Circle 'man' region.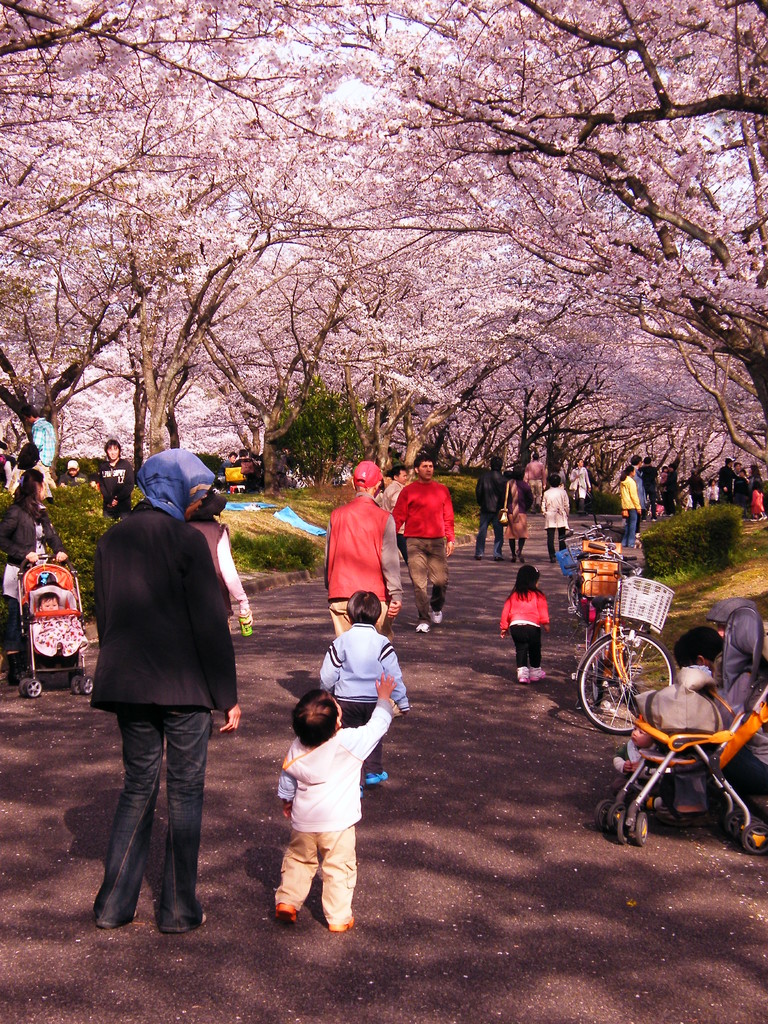
Region: {"left": 732, "top": 463, "right": 744, "bottom": 479}.
